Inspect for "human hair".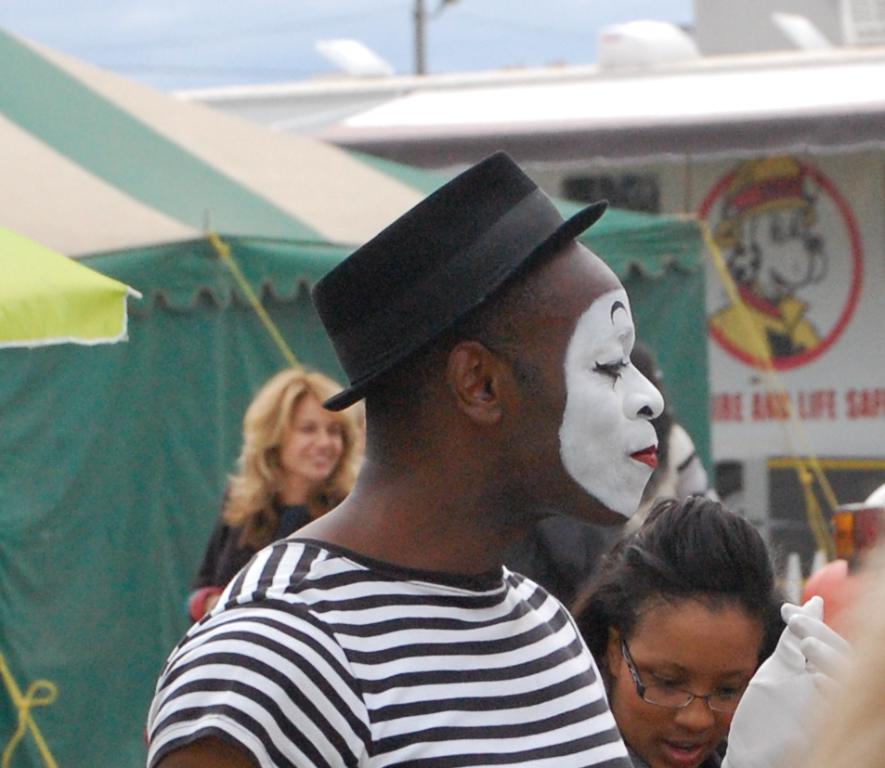
Inspection: Rect(568, 491, 794, 665).
